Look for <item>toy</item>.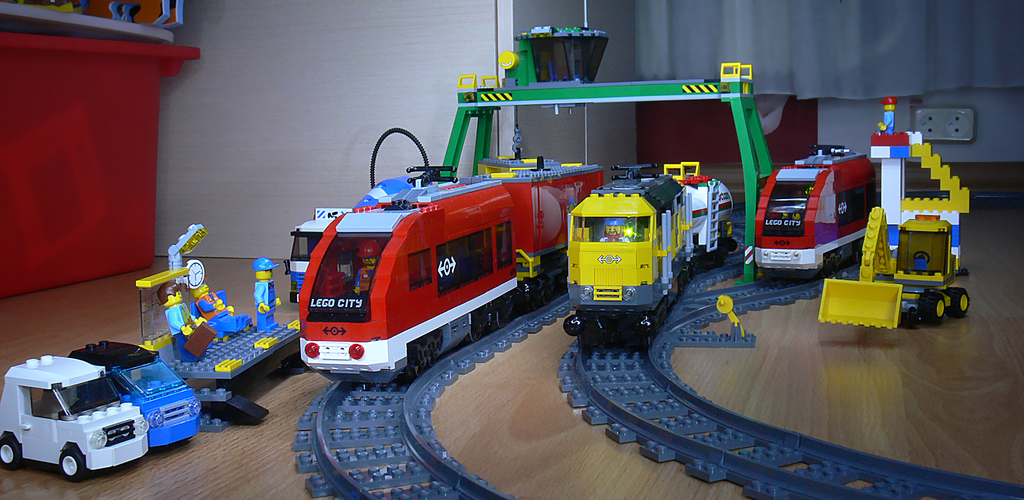
Found: BBox(536, 236, 1023, 499).
